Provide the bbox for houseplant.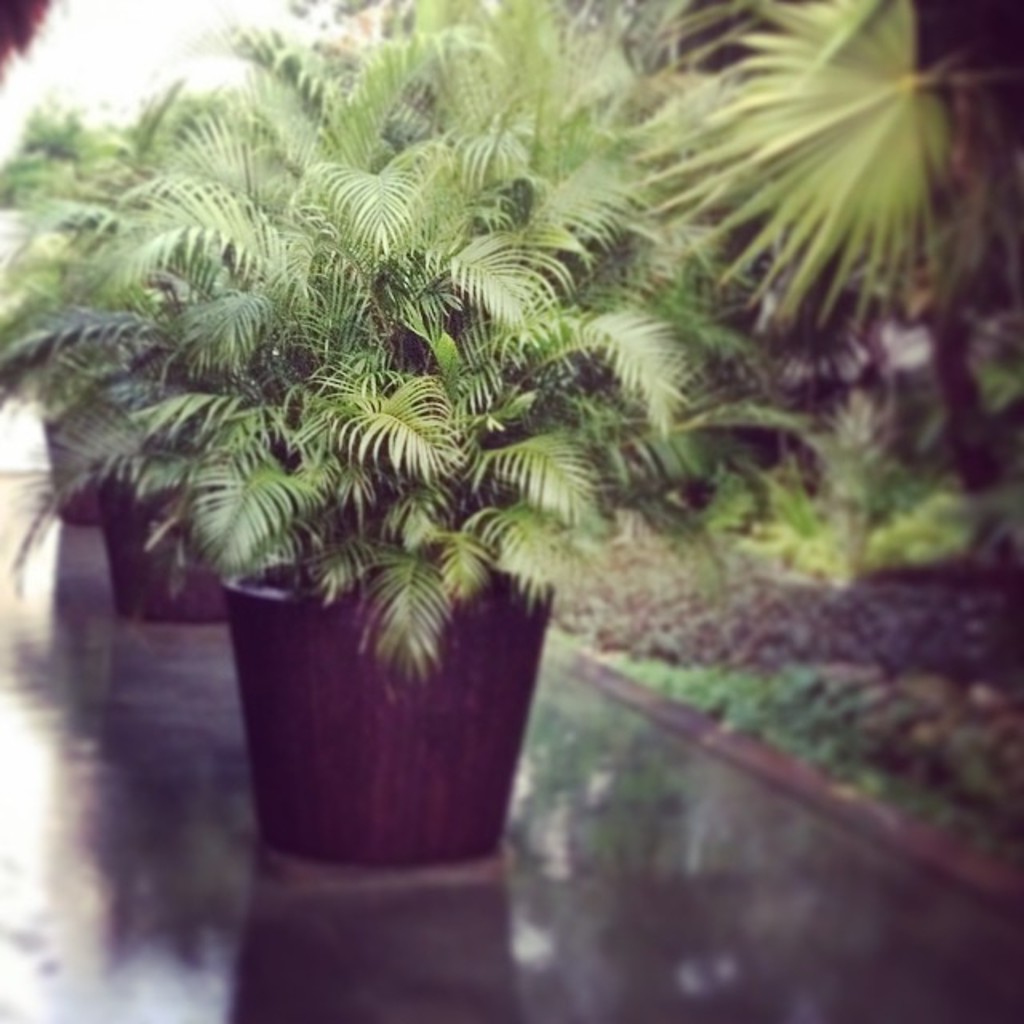
locate(90, 42, 672, 869).
